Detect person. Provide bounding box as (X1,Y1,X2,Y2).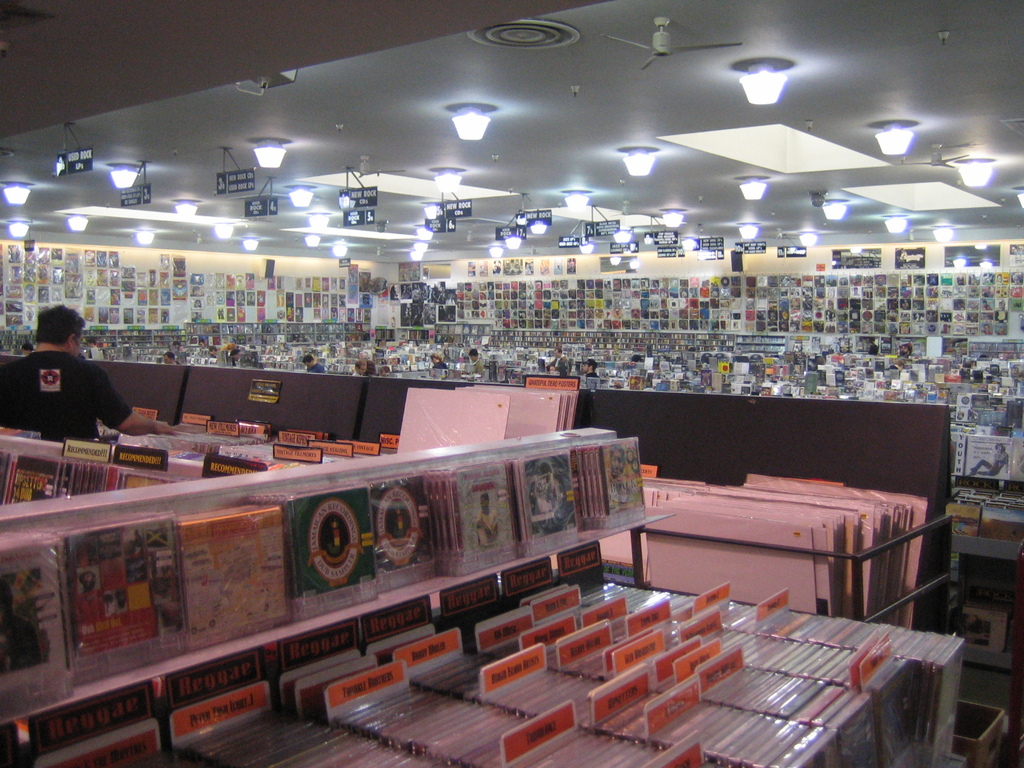
(474,491,503,548).
